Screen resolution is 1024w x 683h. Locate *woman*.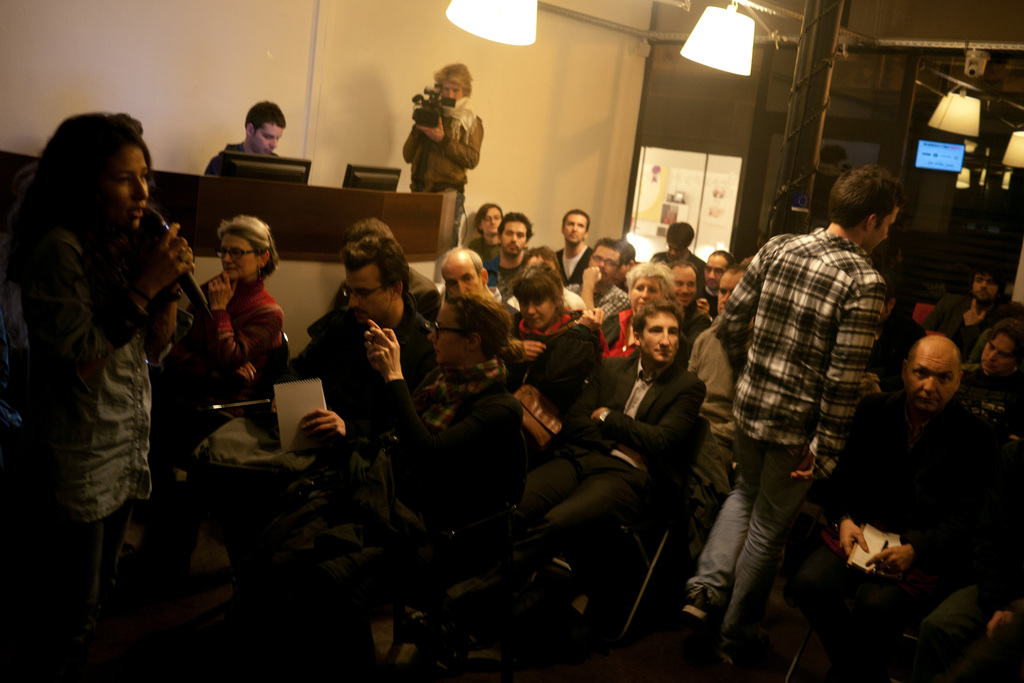
(x1=342, y1=292, x2=526, y2=682).
